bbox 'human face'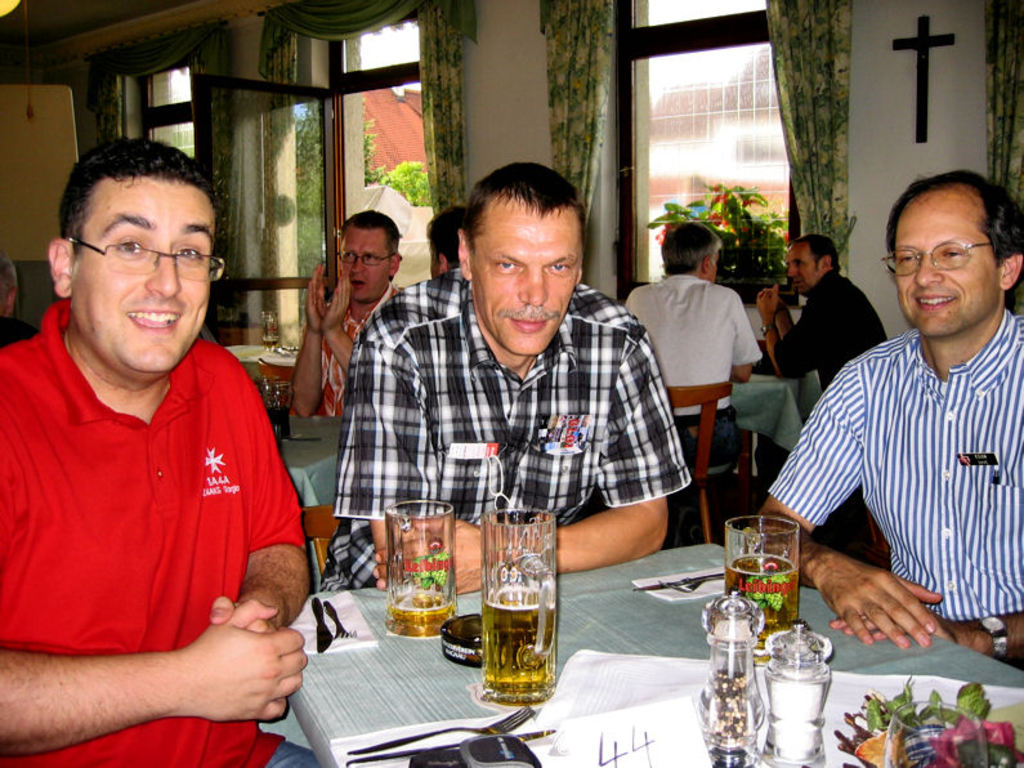
{"x1": 473, "y1": 204, "x2": 577, "y2": 360}
